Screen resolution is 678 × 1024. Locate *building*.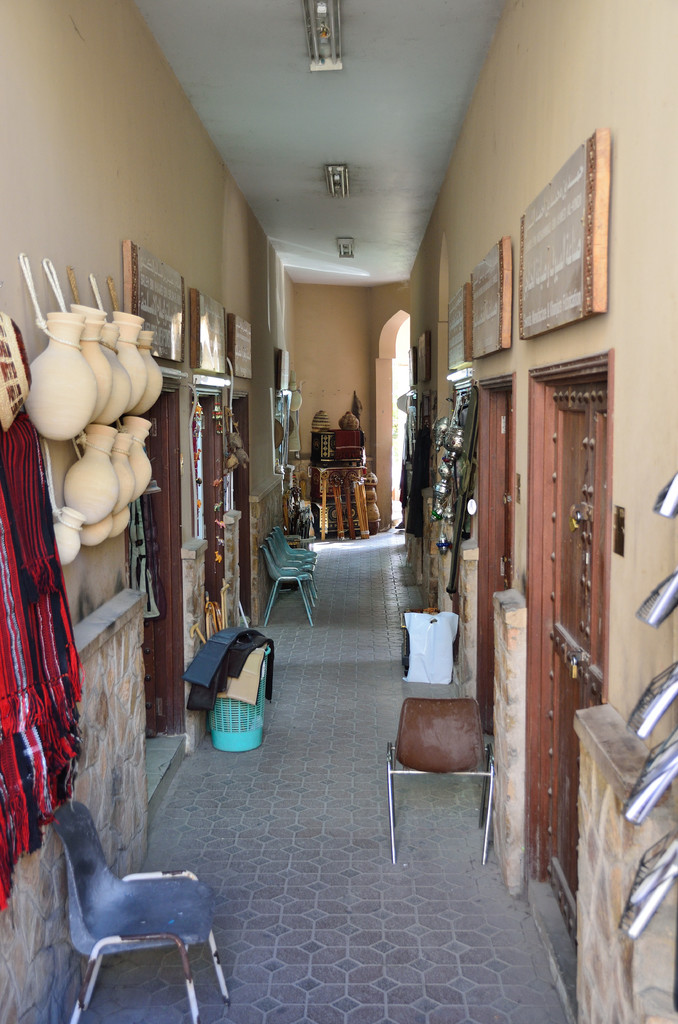
{"left": 0, "top": 0, "right": 677, "bottom": 1023}.
